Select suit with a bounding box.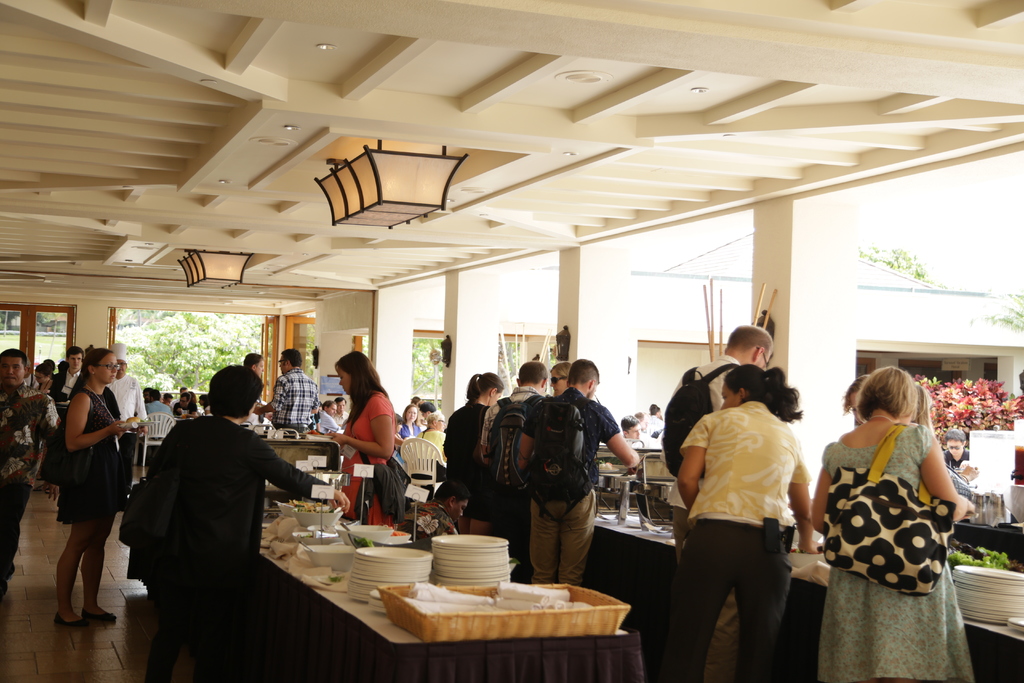
l=54, t=372, r=80, b=399.
